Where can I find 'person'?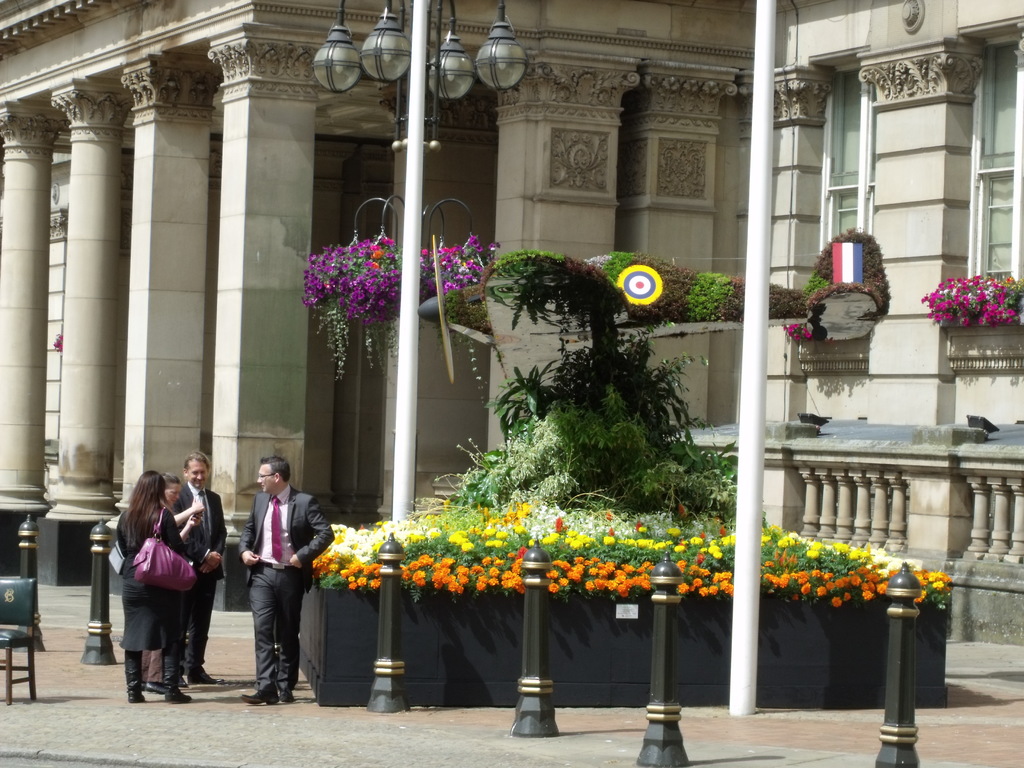
You can find it at (left=159, top=471, right=209, bottom=698).
